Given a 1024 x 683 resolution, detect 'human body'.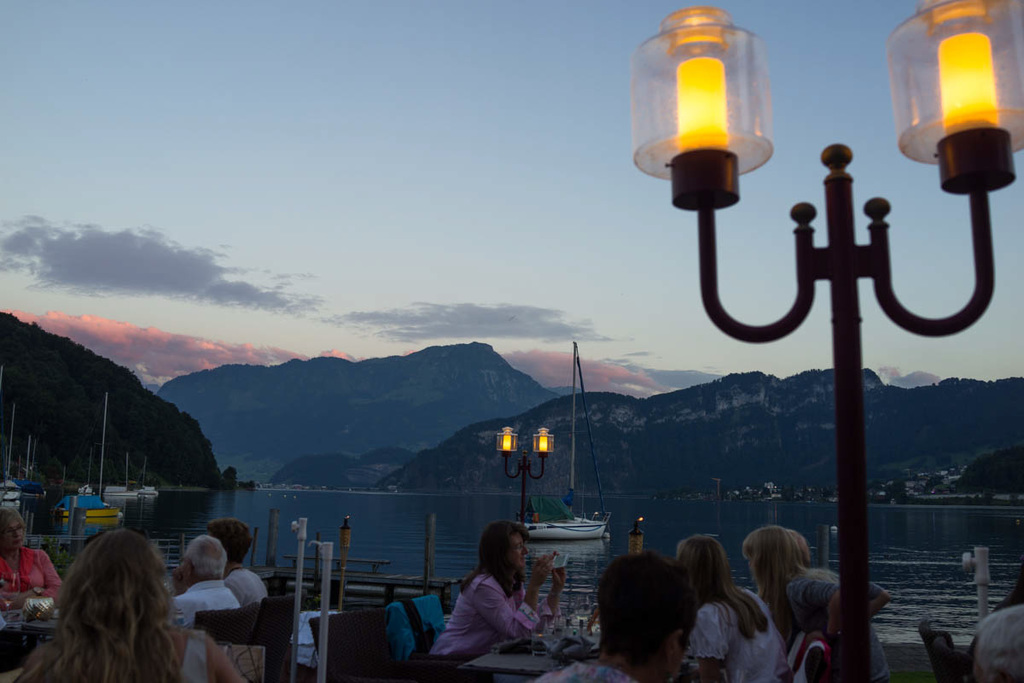
[x1=532, y1=557, x2=715, y2=682].
